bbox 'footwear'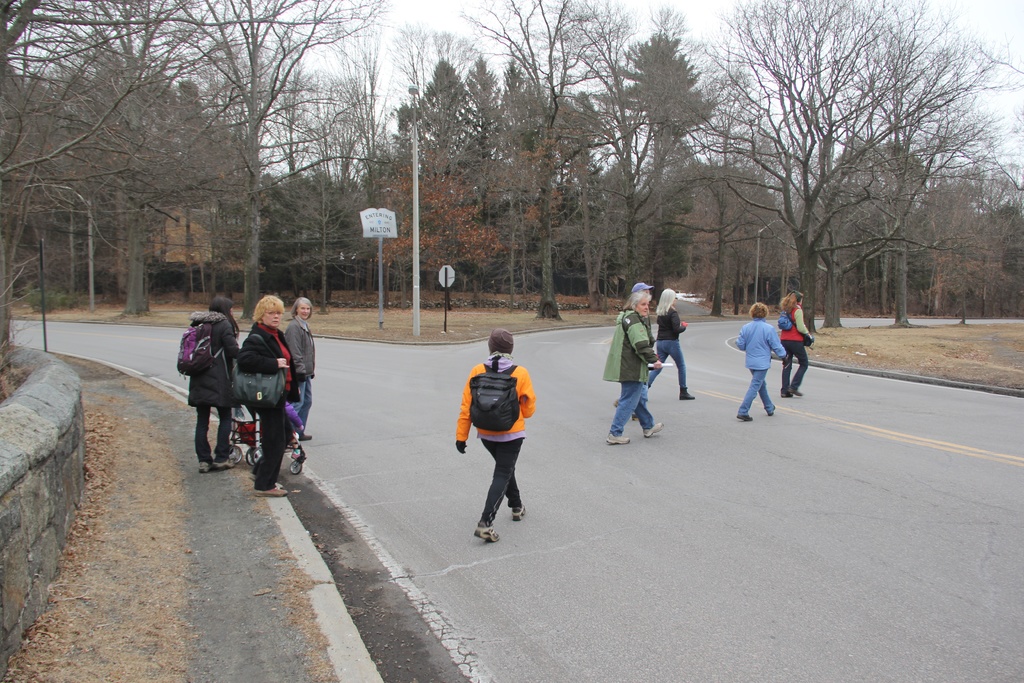
box=[736, 414, 753, 422]
